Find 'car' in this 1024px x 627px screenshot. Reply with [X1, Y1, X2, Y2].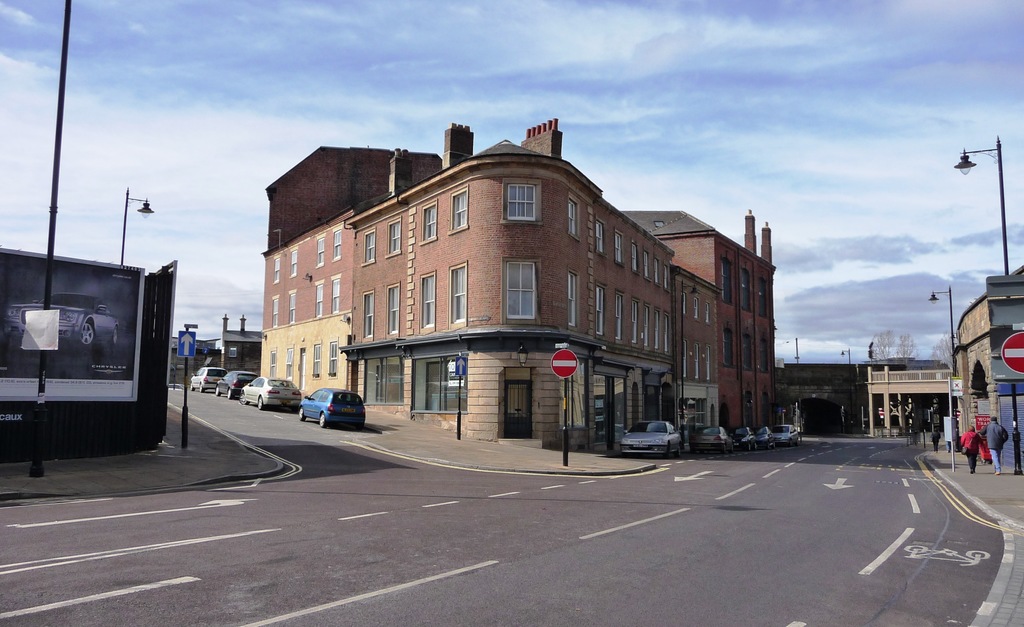
[3, 293, 120, 351].
